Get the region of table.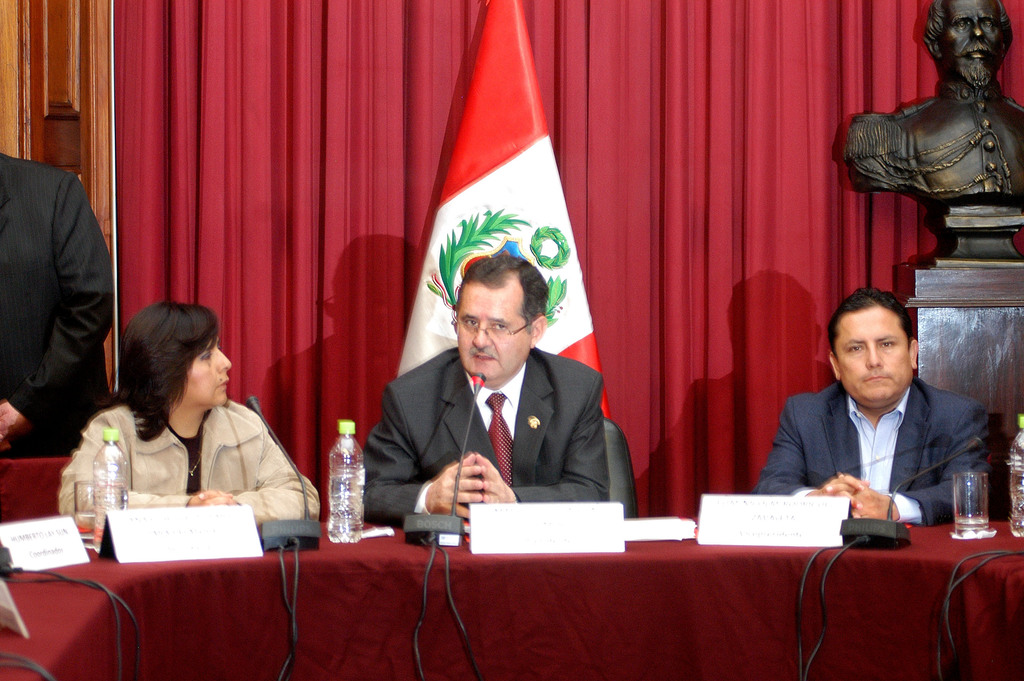
[0,494,1023,672].
